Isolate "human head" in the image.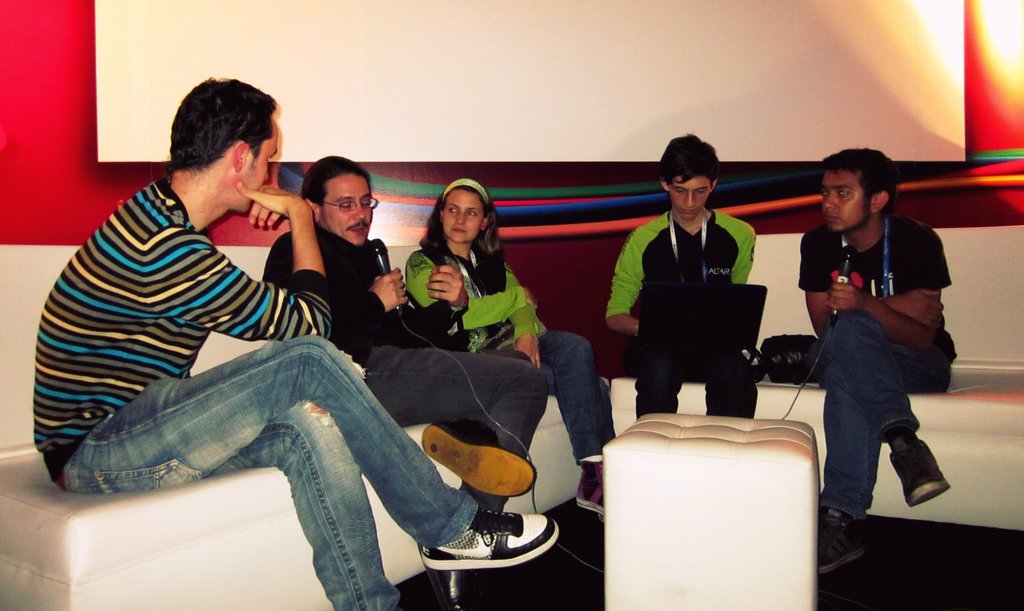
Isolated region: (819, 148, 895, 234).
